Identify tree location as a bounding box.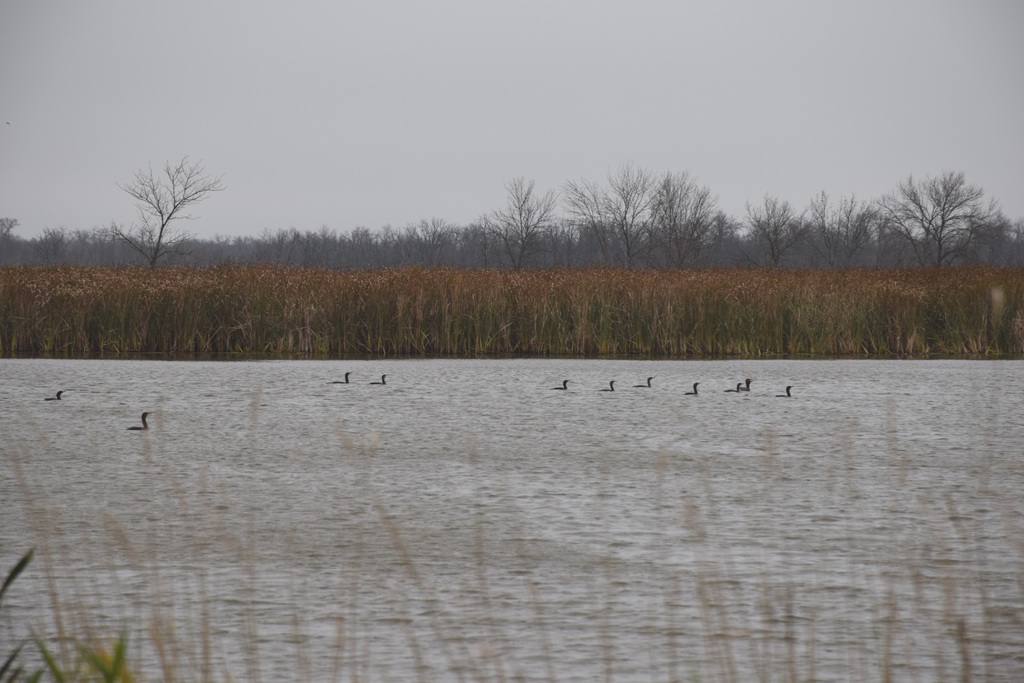
(802, 184, 877, 275).
